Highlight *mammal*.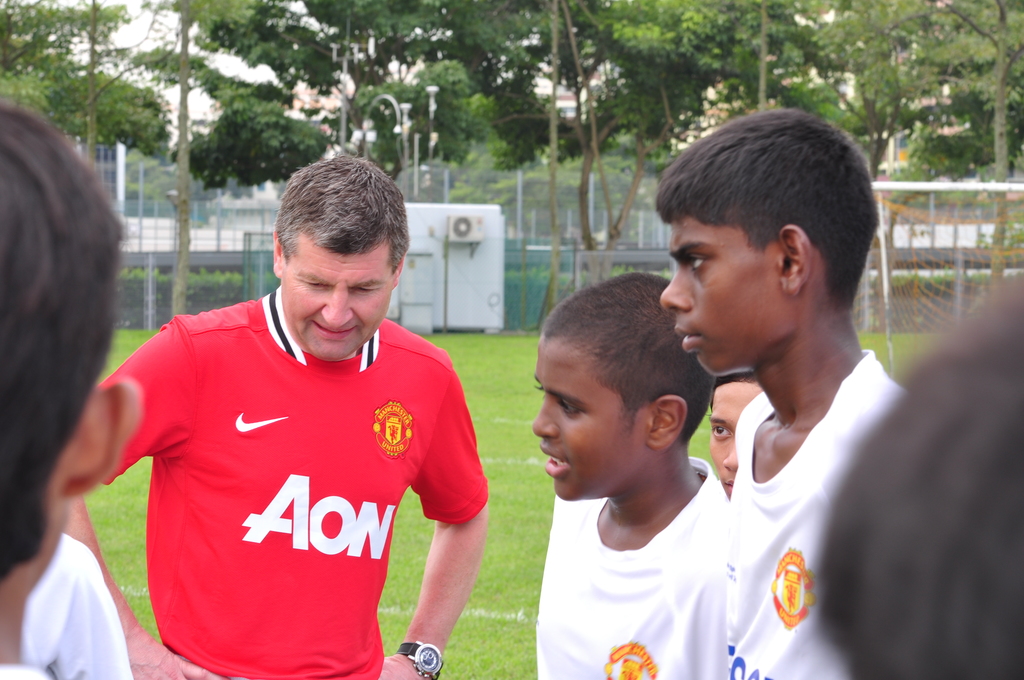
Highlighted region: pyautogui.locateOnScreen(658, 104, 907, 679).
